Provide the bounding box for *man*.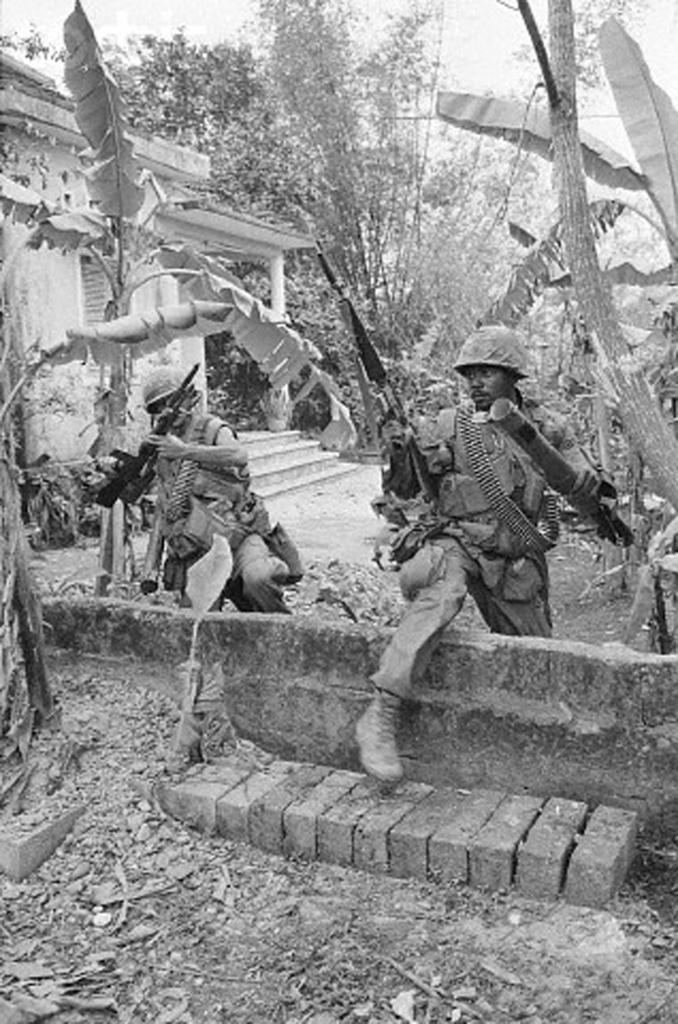
<box>362,314,630,782</box>.
